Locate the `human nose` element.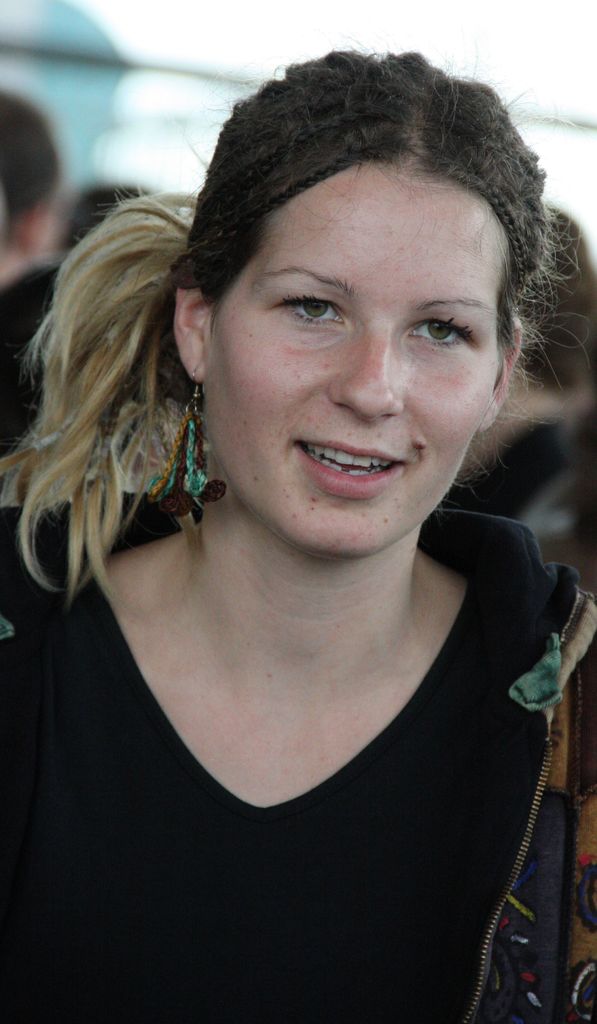
Element bbox: (x1=326, y1=319, x2=405, y2=426).
